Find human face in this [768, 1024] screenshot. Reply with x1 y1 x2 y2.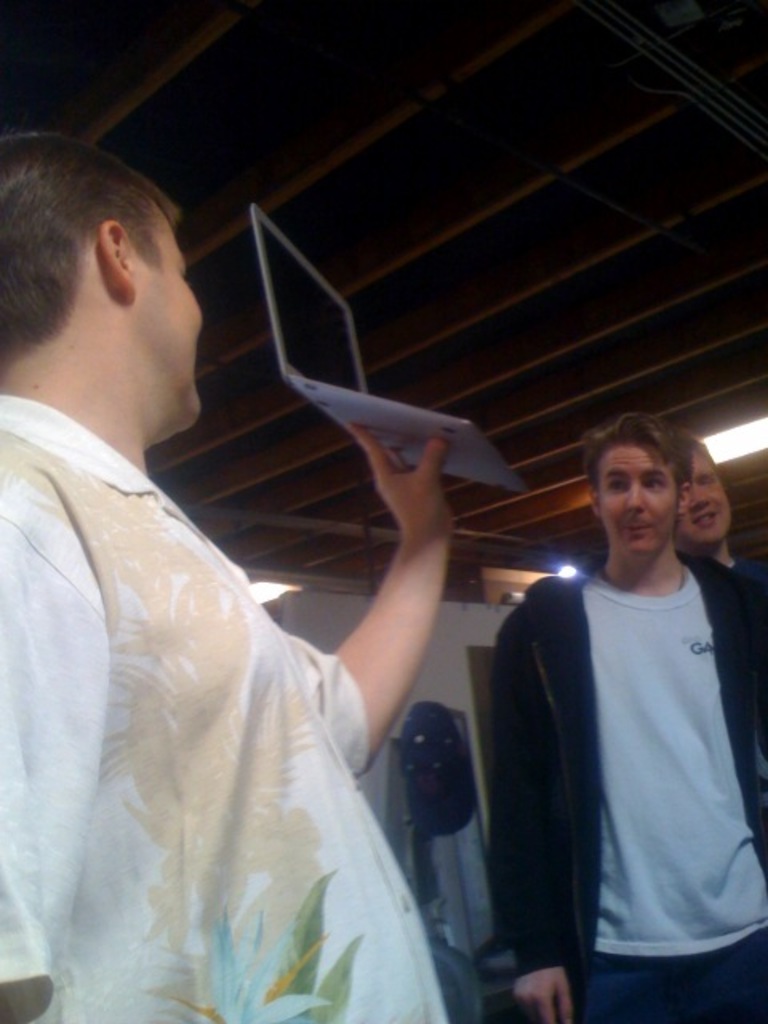
138 208 203 426.
